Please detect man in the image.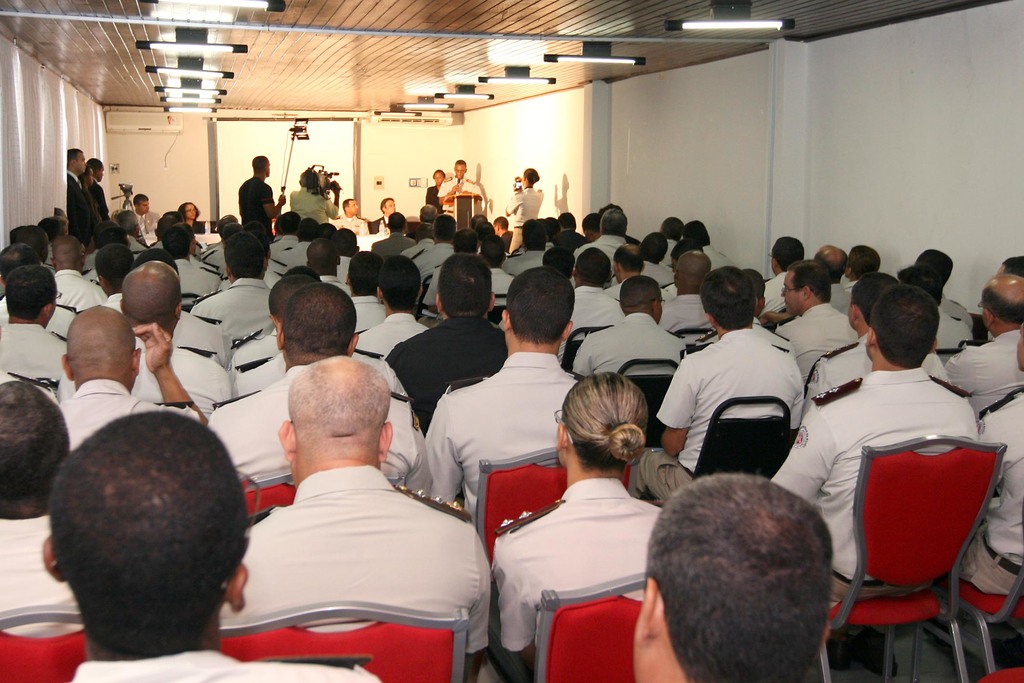
{"left": 799, "top": 274, "right": 943, "bottom": 395}.
